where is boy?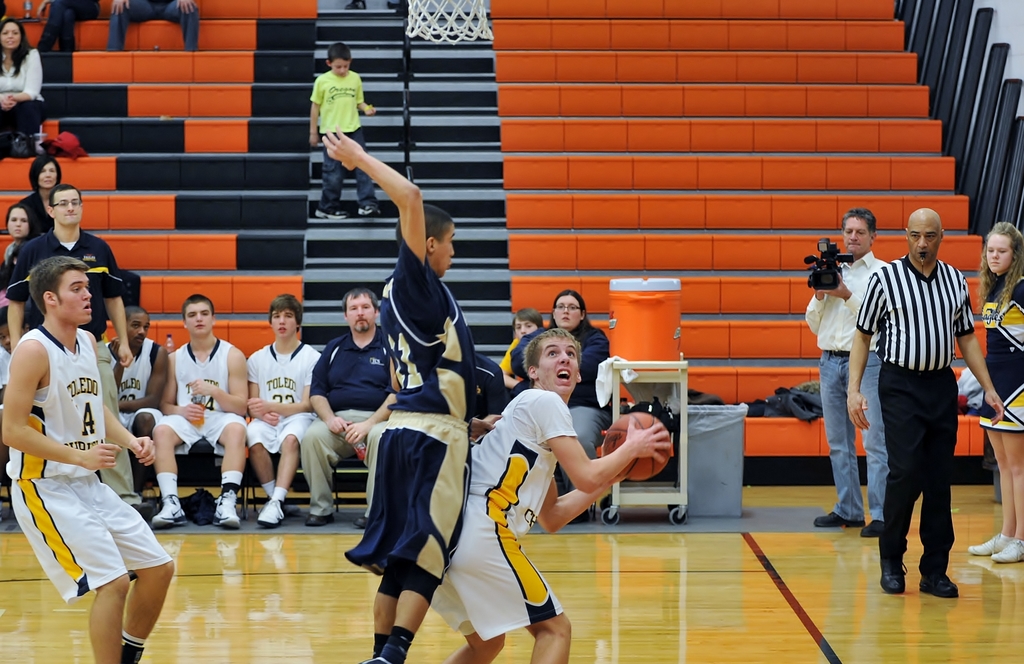
rect(431, 328, 670, 663).
